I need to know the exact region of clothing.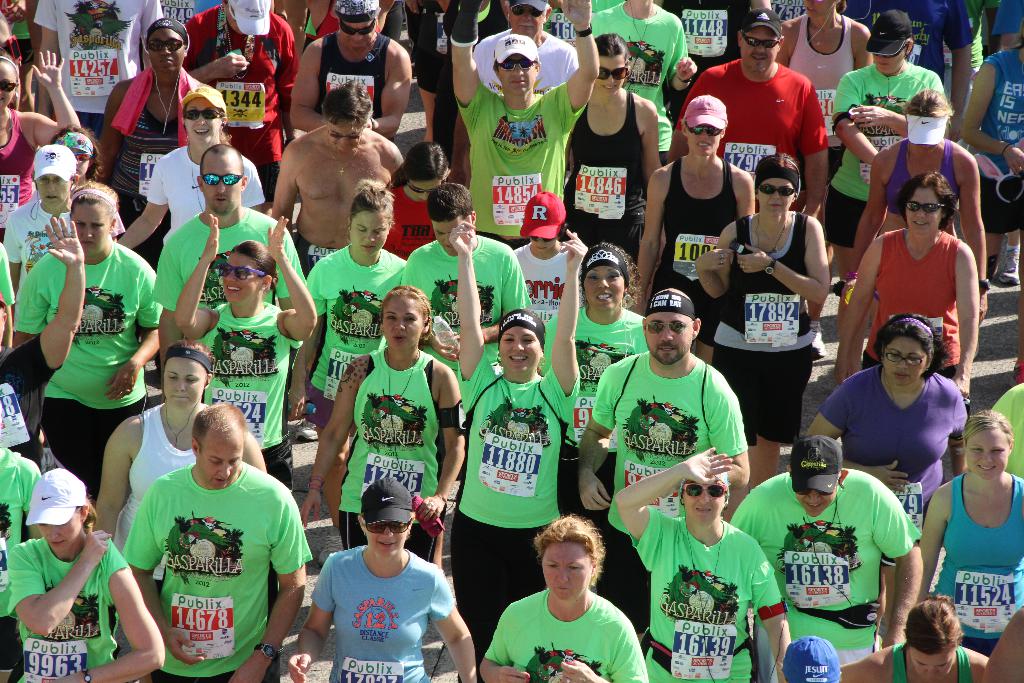
Region: [left=337, top=348, right=444, bottom=566].
